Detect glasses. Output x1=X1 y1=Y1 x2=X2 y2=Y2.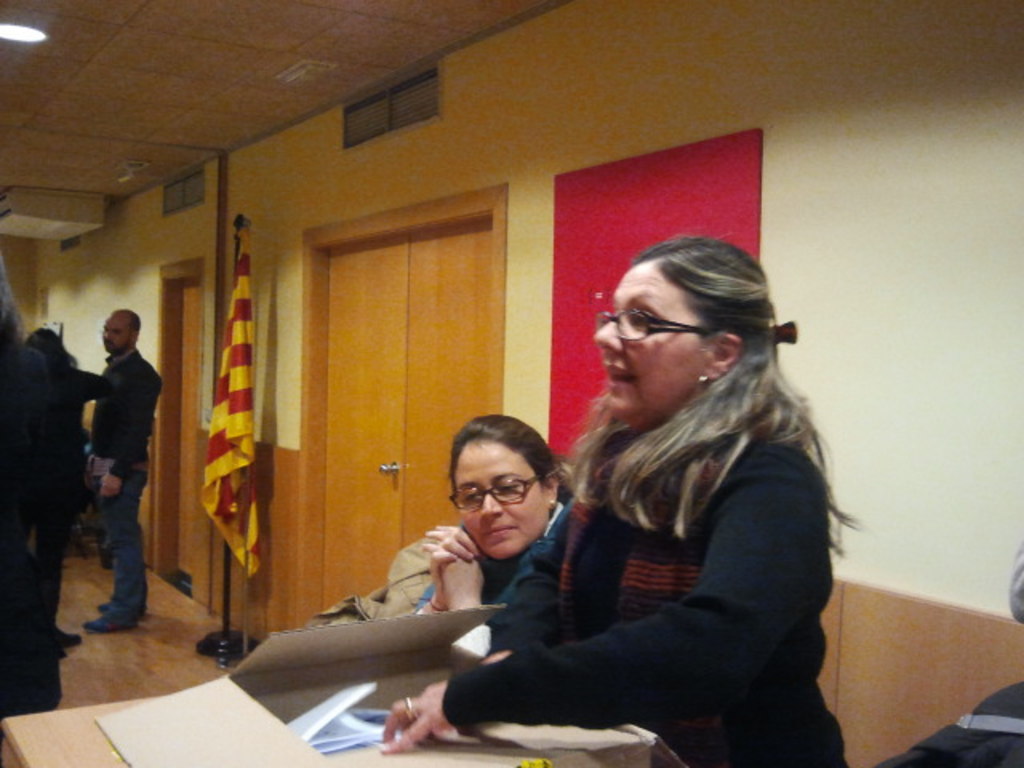
x1=450 y1=474 x2=542 y2=510.
